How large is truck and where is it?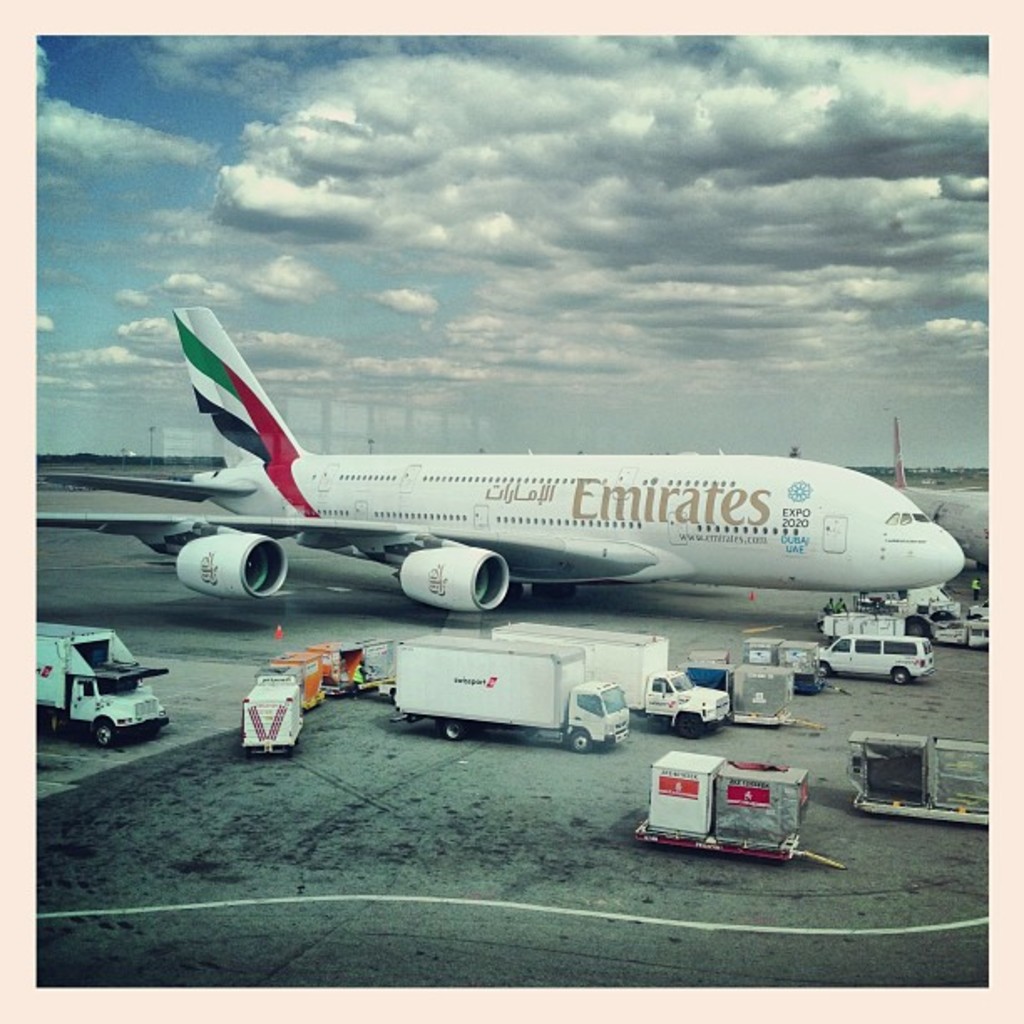
Bounding box: x1=236 y1=663 x2=305 y2=751.
